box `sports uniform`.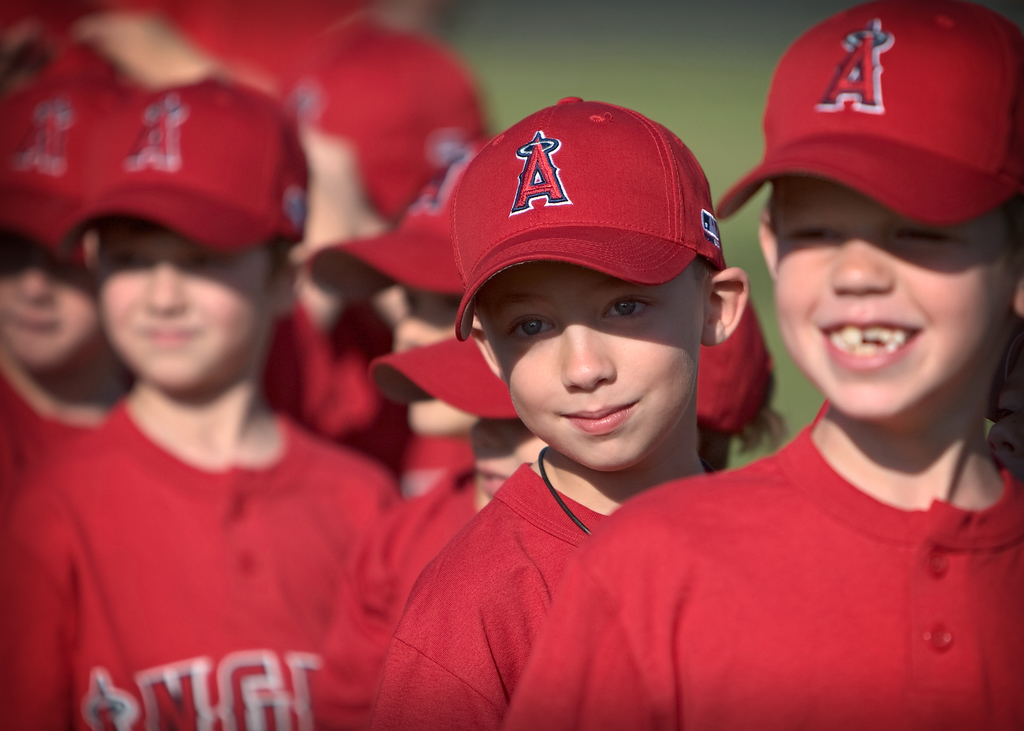
(left=0, top=364, right=95, bottom=504).
